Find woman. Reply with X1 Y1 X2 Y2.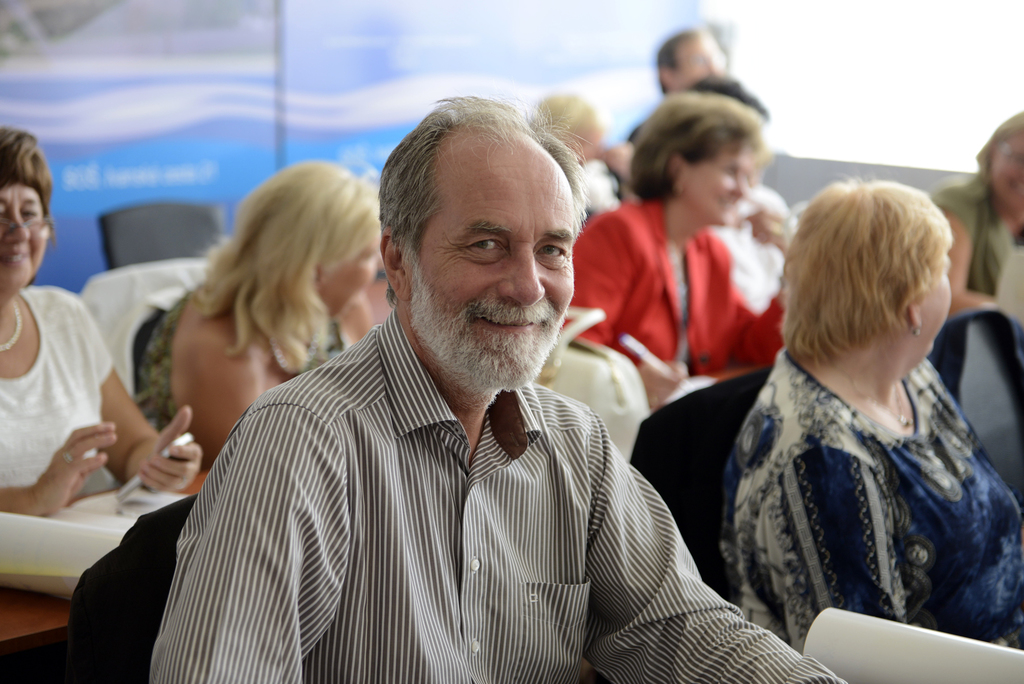
934 110 1023 320.
